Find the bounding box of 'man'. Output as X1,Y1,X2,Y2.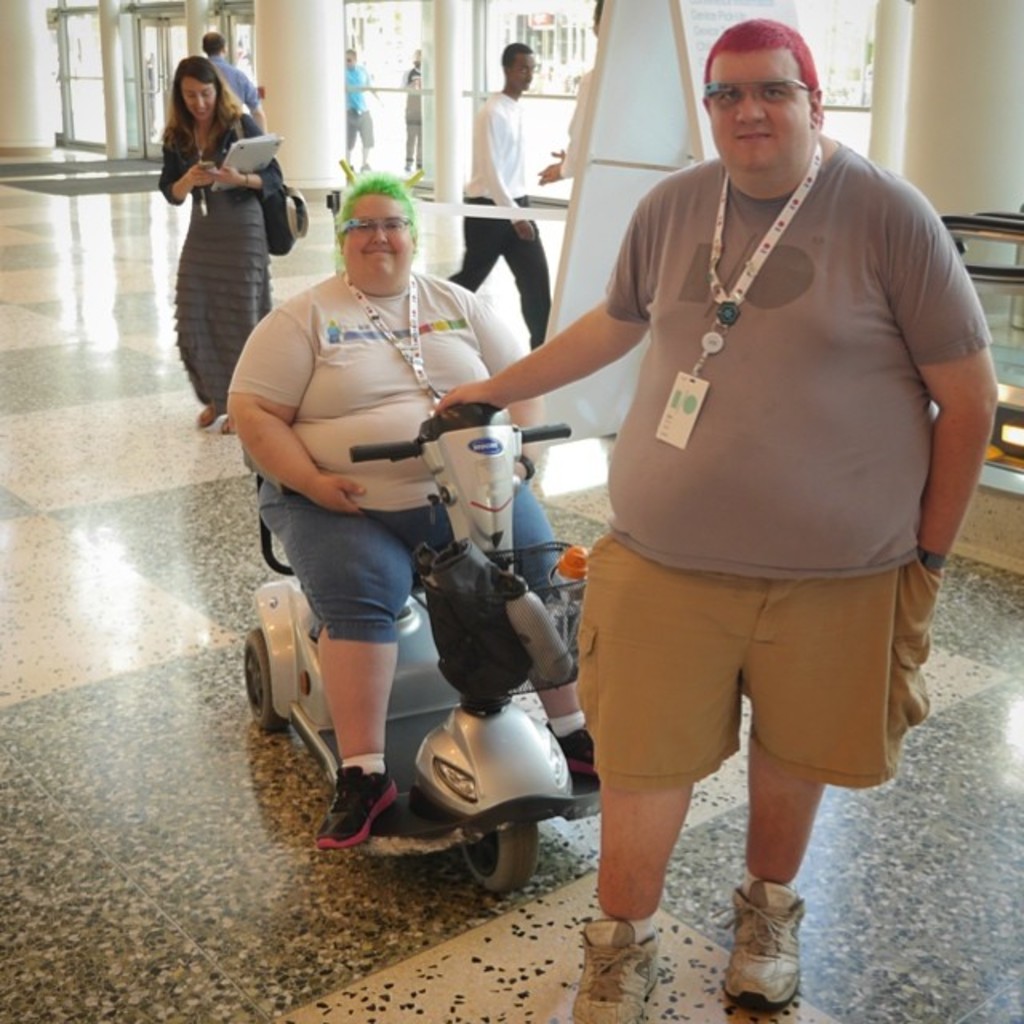
346,45,373,170.
